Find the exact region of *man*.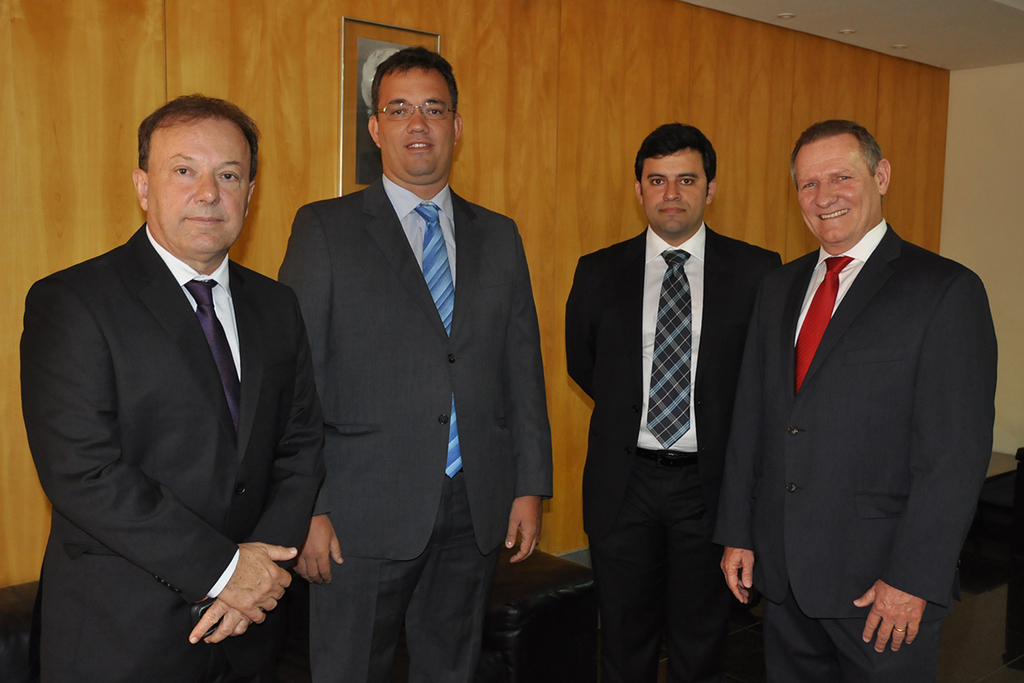
Exact region: detection(19, 80, 322, 682).
